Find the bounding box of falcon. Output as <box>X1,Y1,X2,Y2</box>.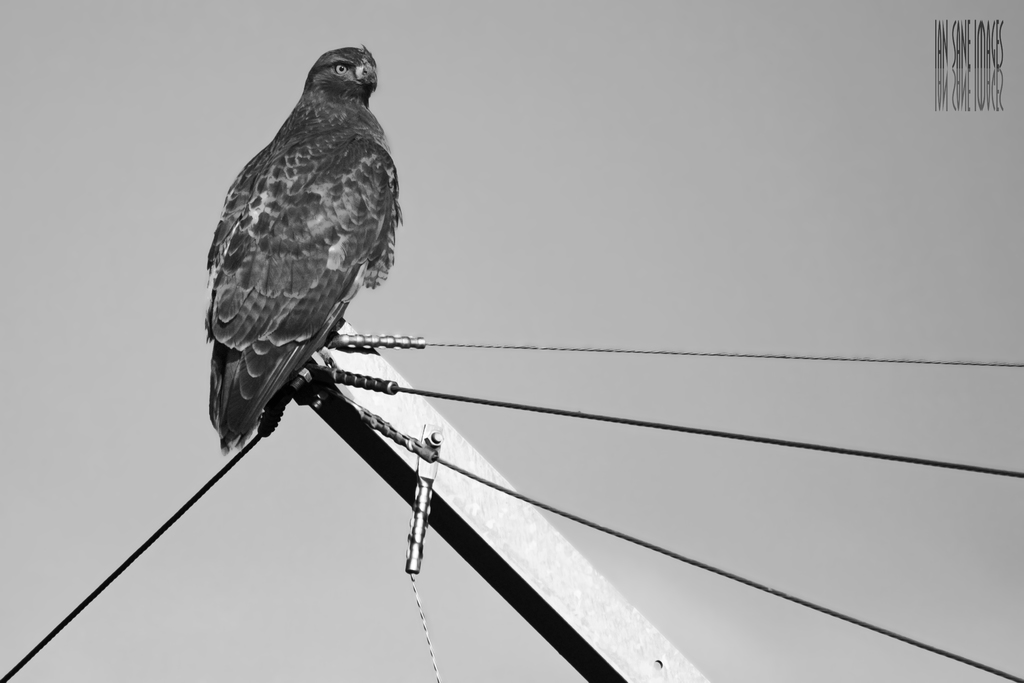
<box>202,44,404,455</box>.
